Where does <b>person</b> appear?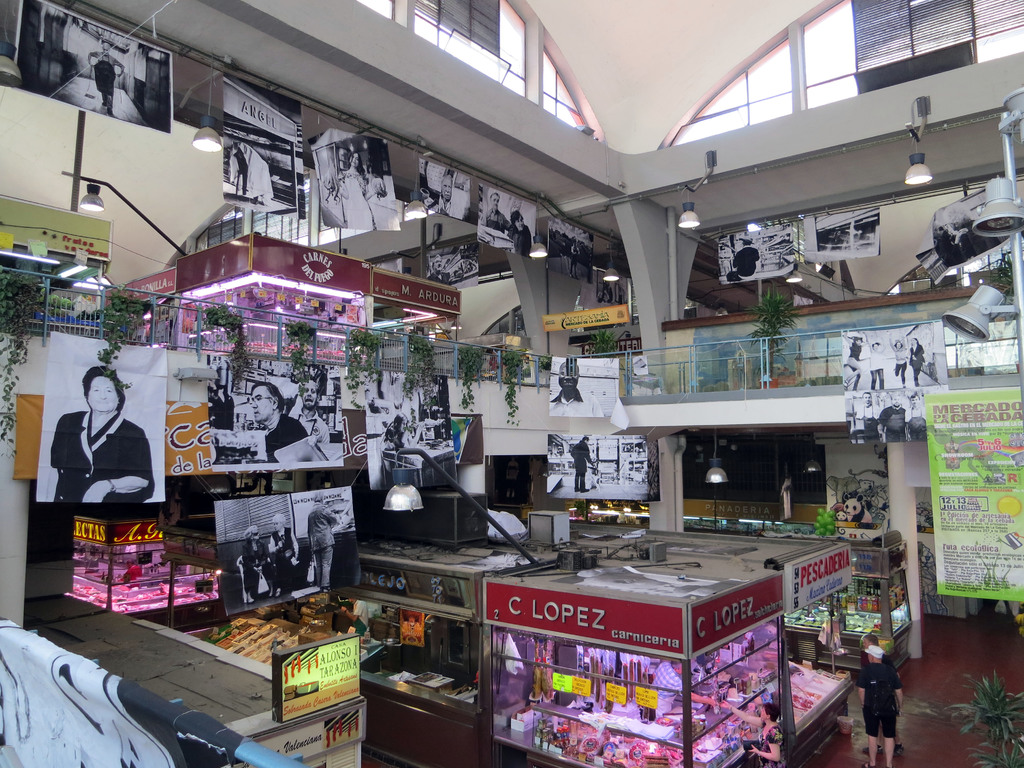
Appears at [728,238,763,280].
